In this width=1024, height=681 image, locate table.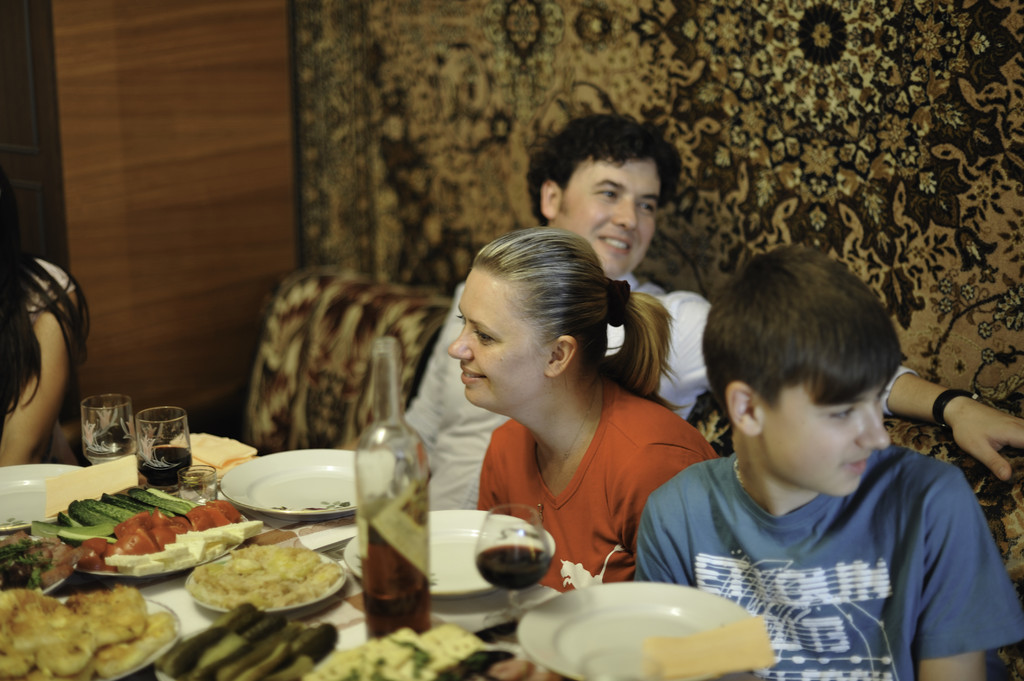
Bounding box: x1=0, y1=401, x2=768, y2=680.
